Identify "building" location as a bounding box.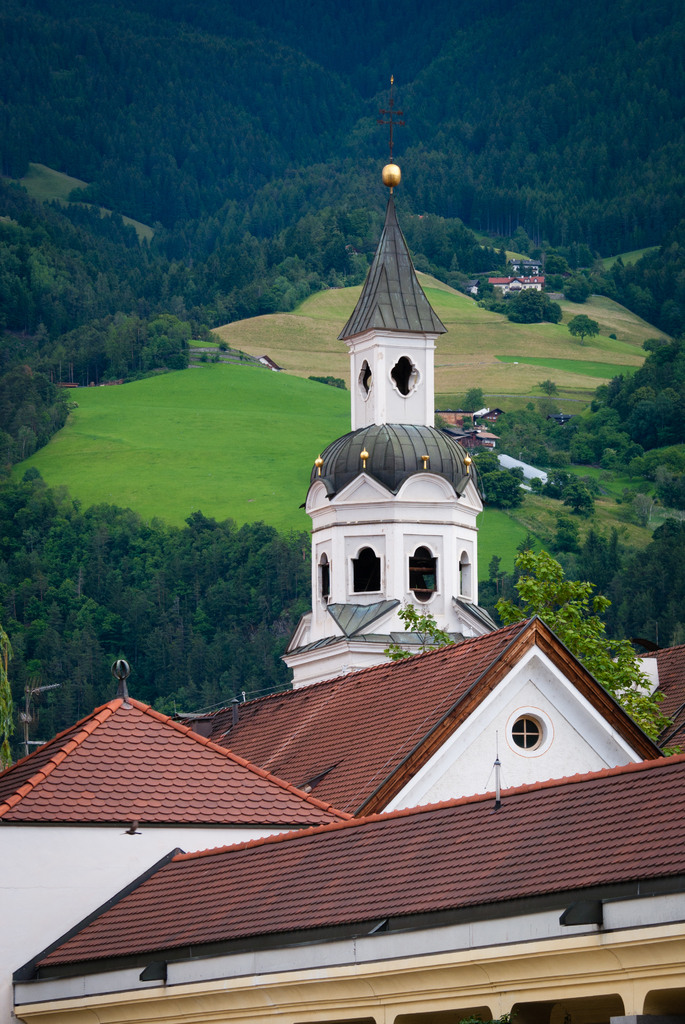
rect(0, 77, 684, 1023).
